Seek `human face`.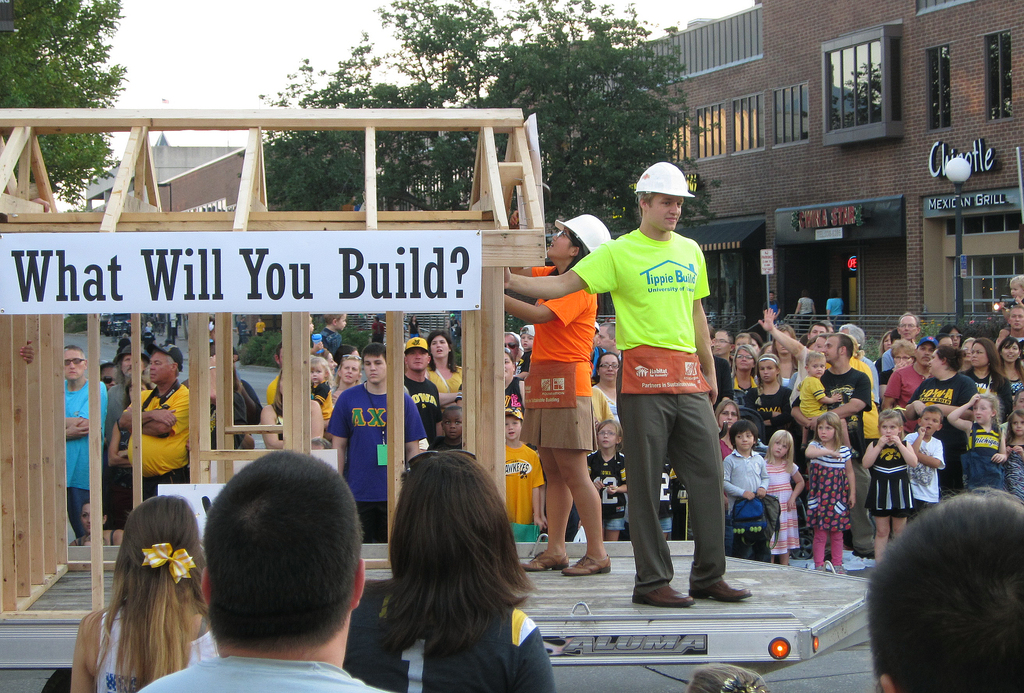
808/362/824/376.
